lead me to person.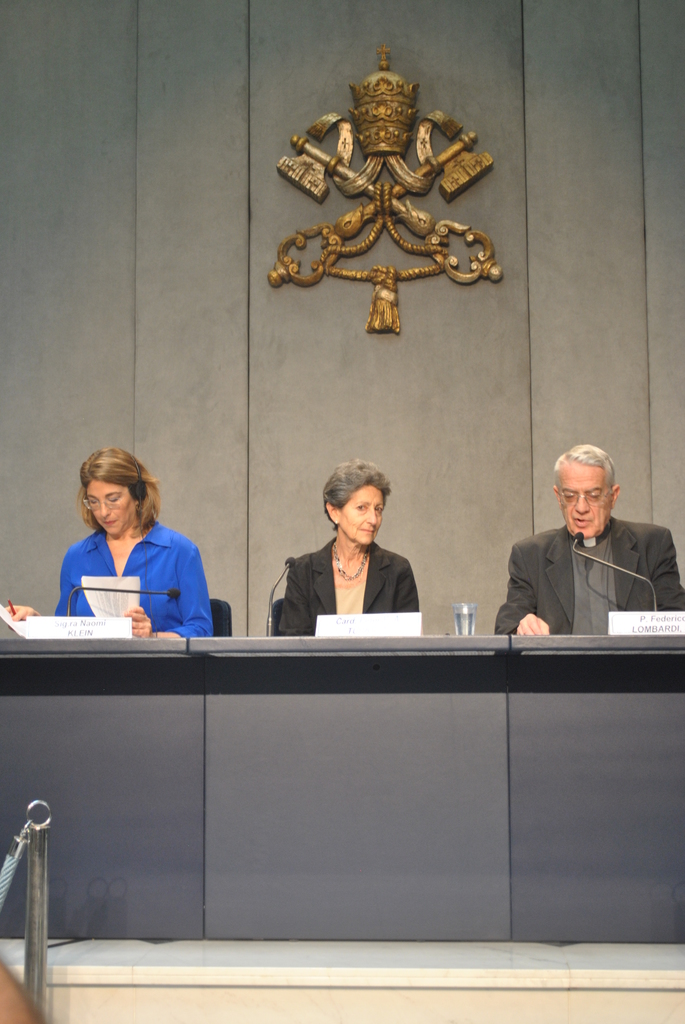
Lead to detection(41, 437, 215, 642).
